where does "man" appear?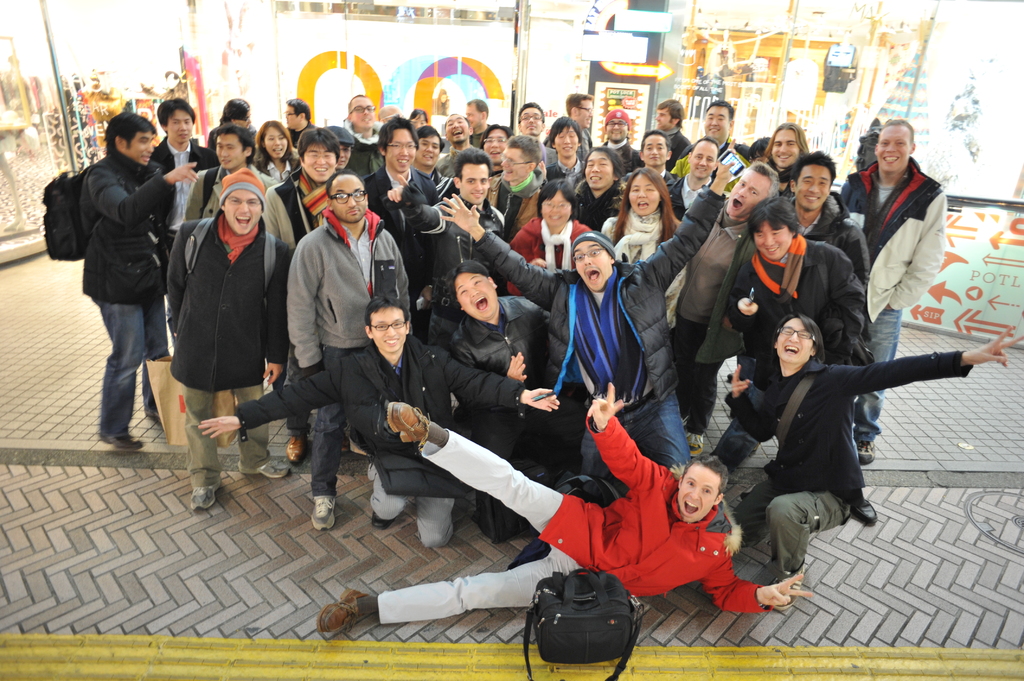
Appears at crop(546, 116, 607, 204).
